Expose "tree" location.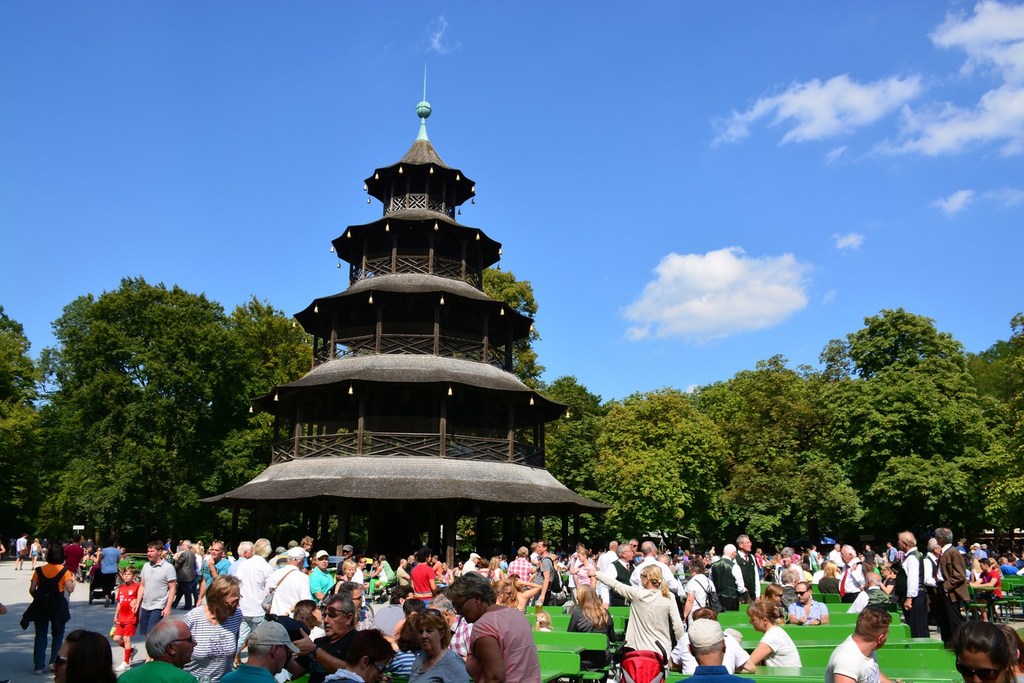
Exposed at left=55, top=273, right=319, bottom=543.
